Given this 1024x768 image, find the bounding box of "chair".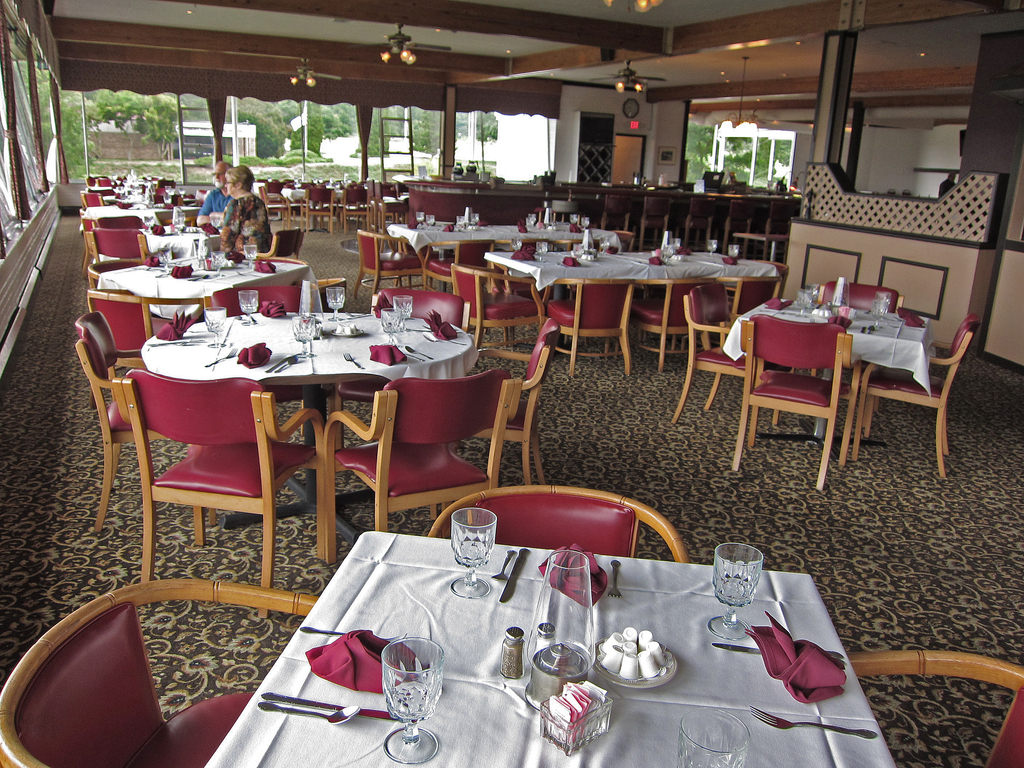
722 192 756 262.
